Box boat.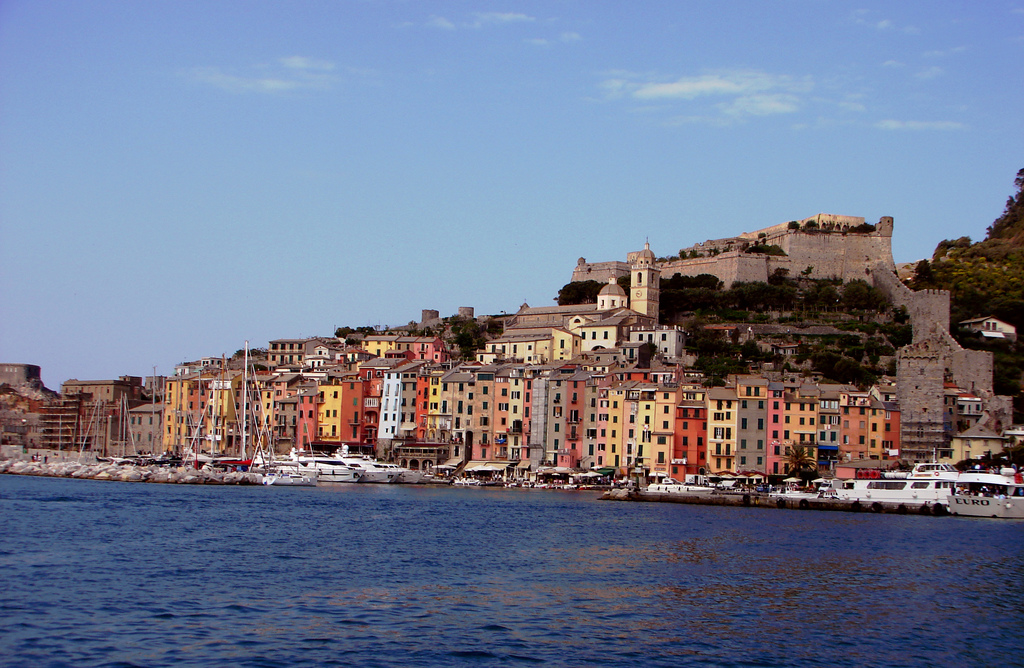
[left=643, top=478, right=719, bottom=494].
